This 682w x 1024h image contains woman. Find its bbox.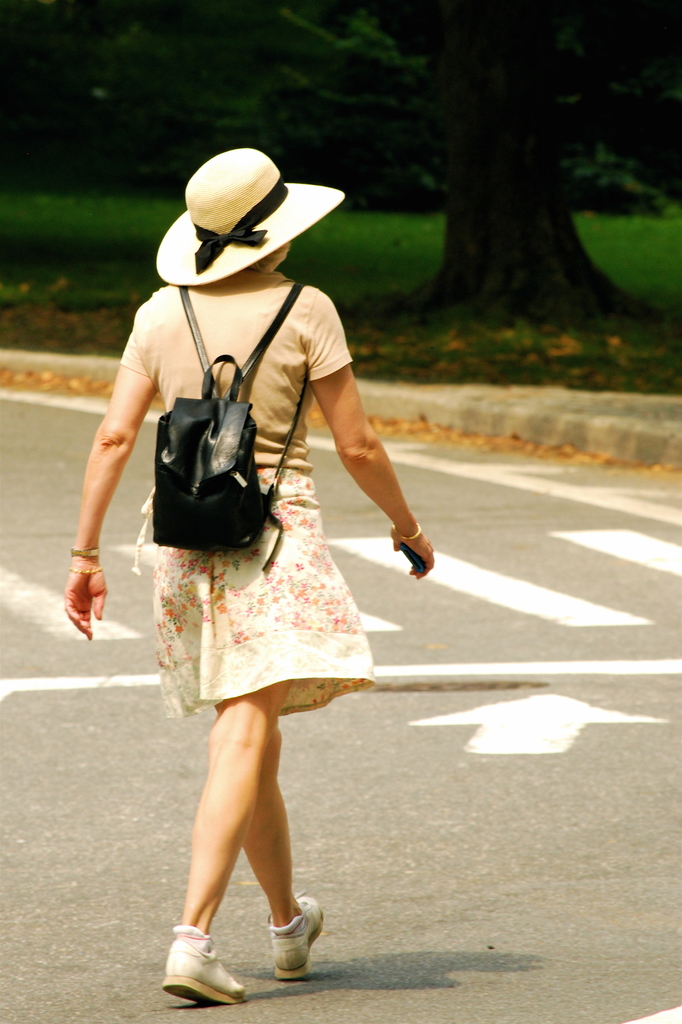
box(102, 133, 425, 950).
